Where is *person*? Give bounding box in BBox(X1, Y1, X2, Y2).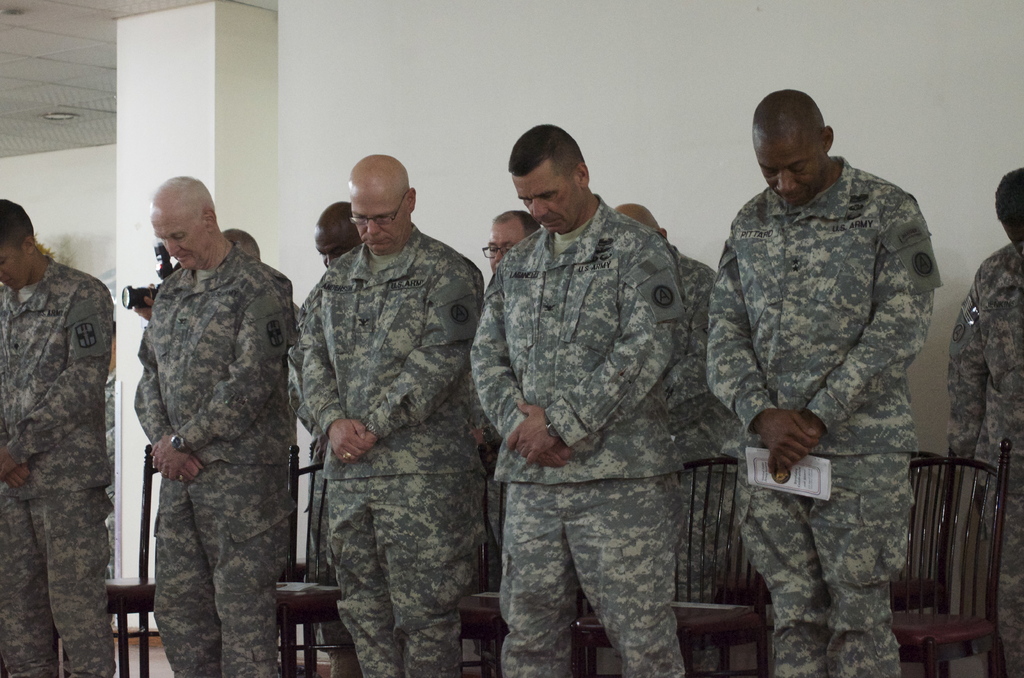
BBox(464, 118, 698, 677).
